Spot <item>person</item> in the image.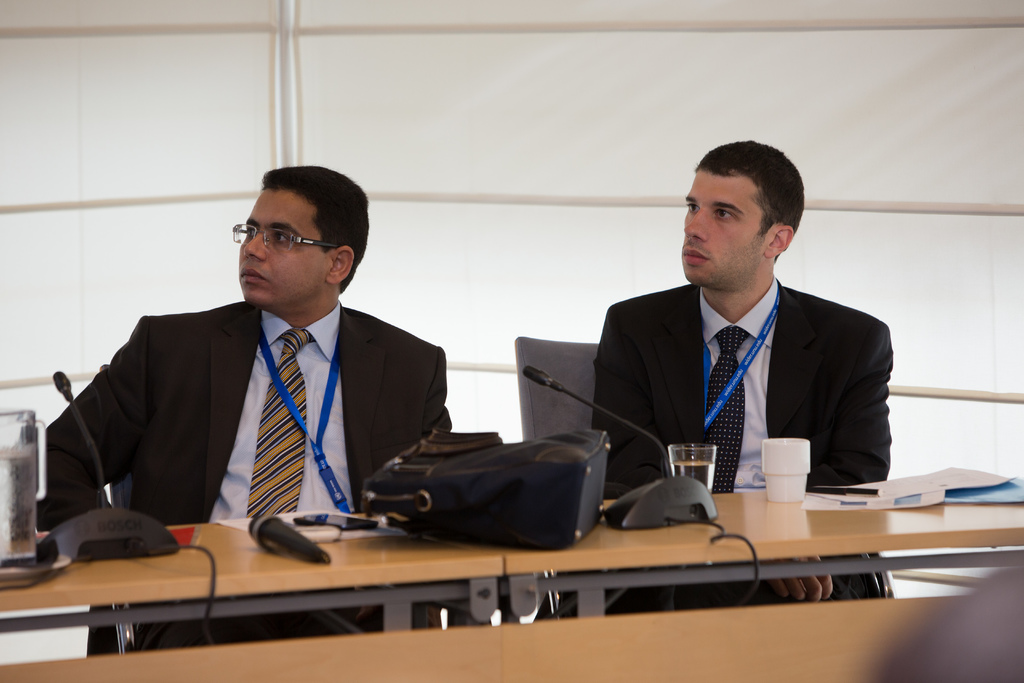
<item>person</item> found at <bbox>31, 161, 458, 652</bbox>.
